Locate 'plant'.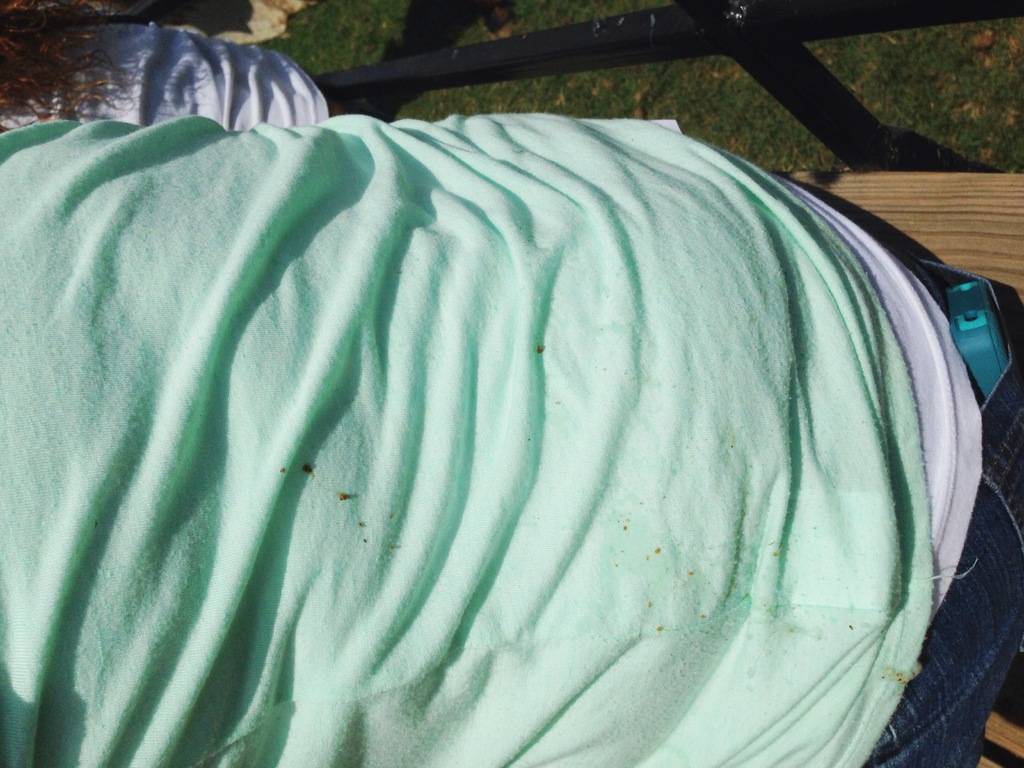
Bounding box: (254, 0, 415, 77).
